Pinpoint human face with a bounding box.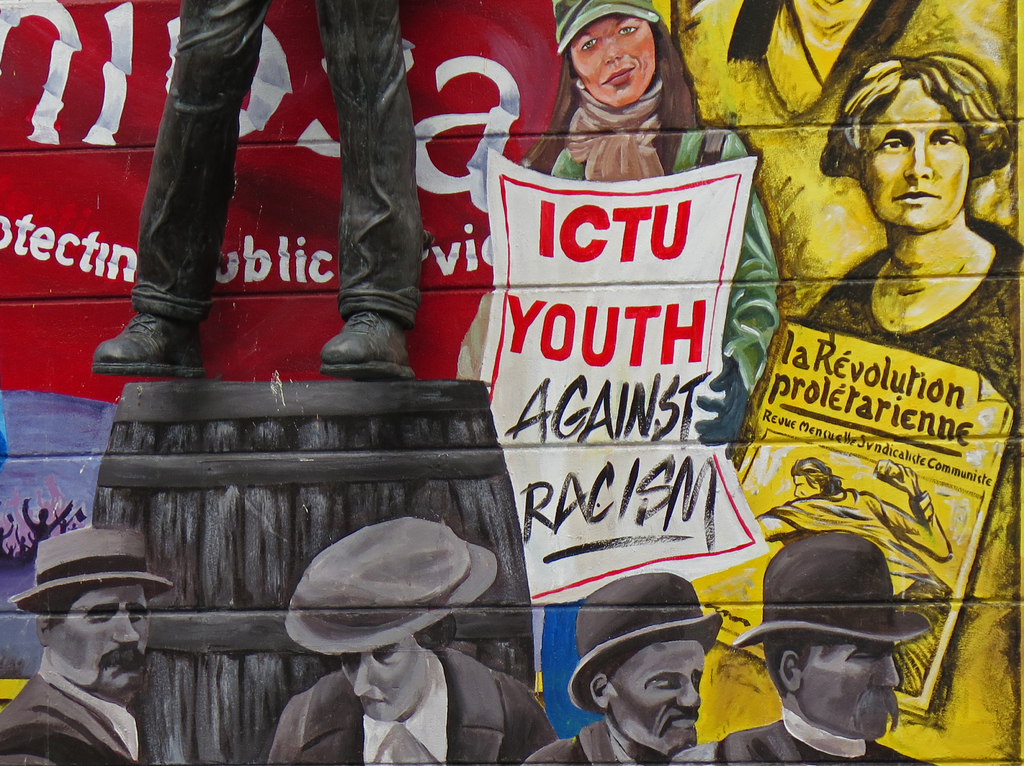
53, 586, 150, 690.
